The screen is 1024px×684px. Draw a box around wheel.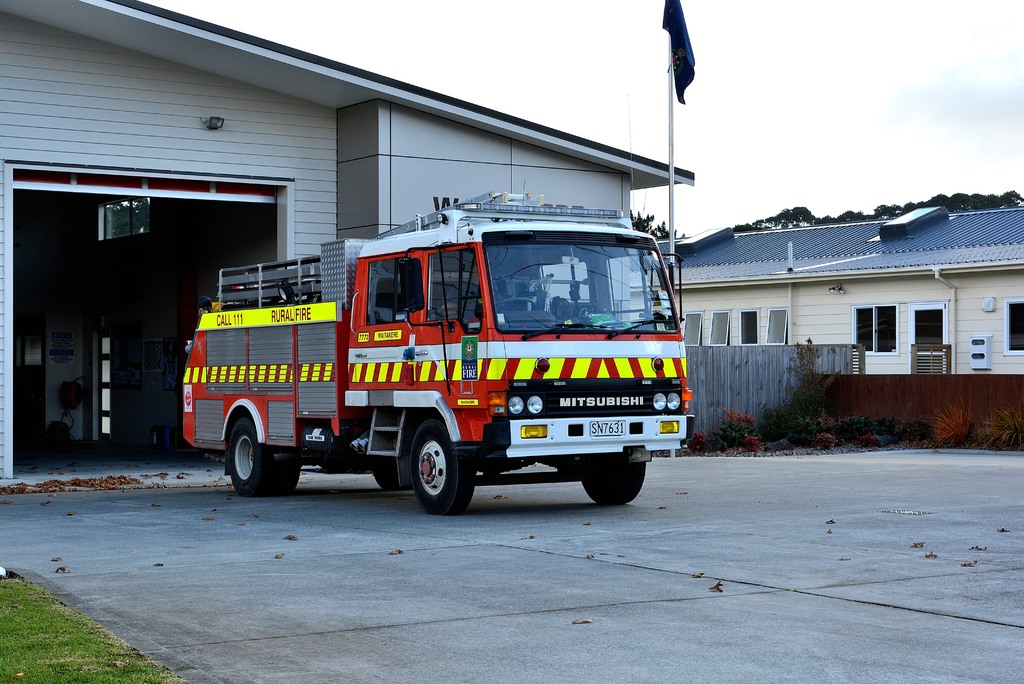
[223, 420, 271, 491].
